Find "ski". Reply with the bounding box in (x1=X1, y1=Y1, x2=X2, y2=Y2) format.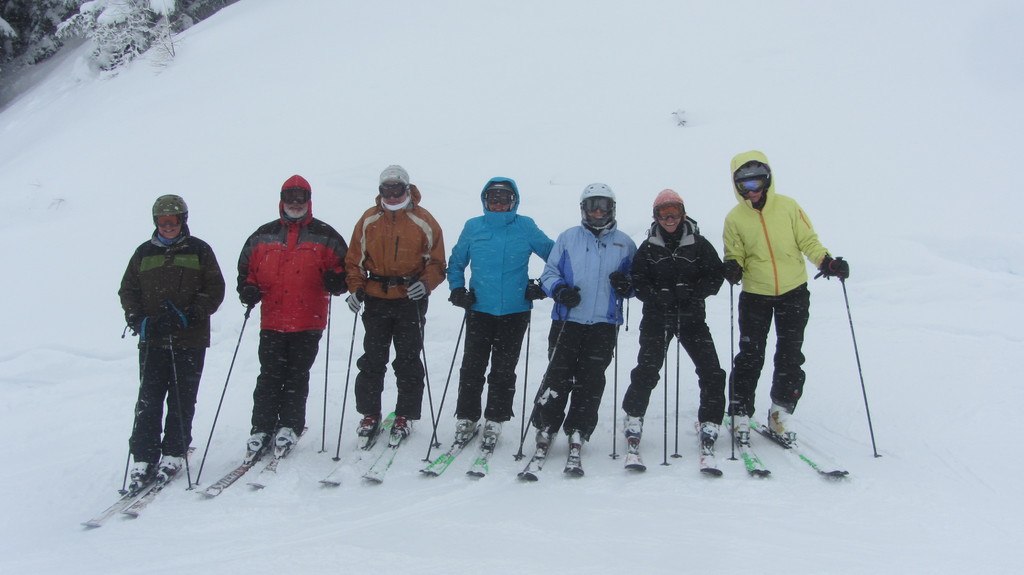
(x1=694, y1=403, x2=877, y2=484).
